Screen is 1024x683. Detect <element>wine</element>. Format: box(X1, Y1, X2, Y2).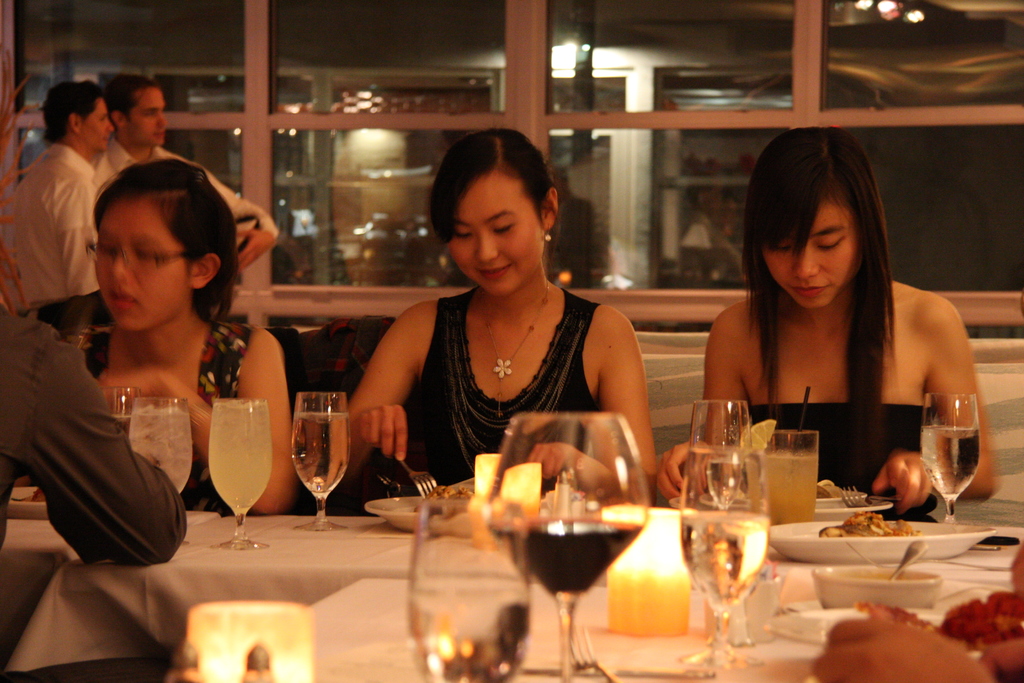
box(515, 518, 637, 597).
